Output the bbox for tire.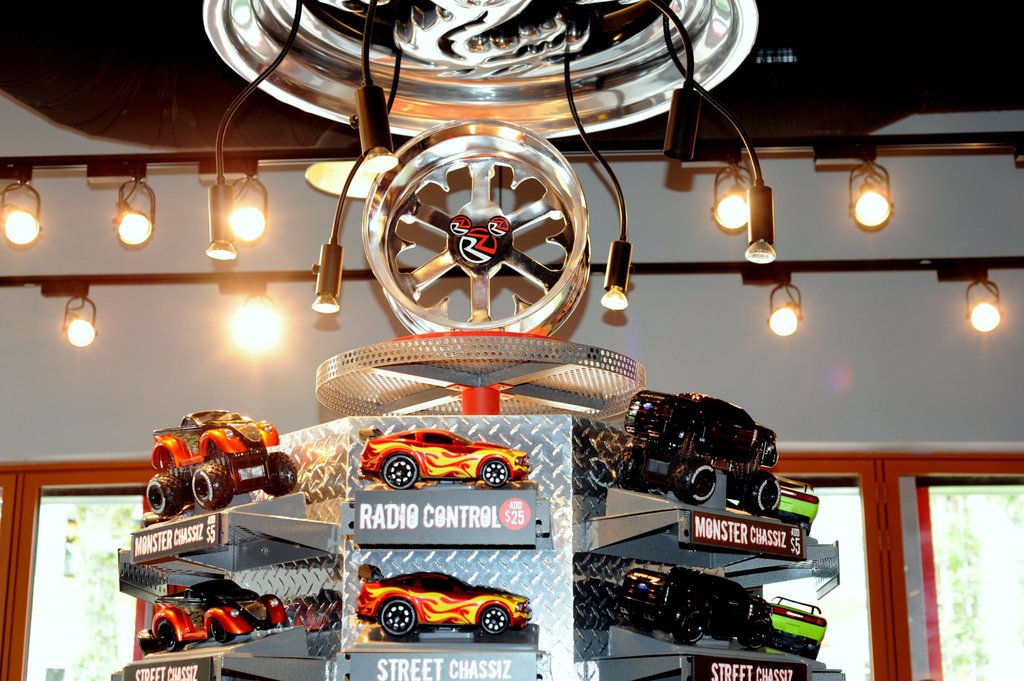
[483,607,509,634].
